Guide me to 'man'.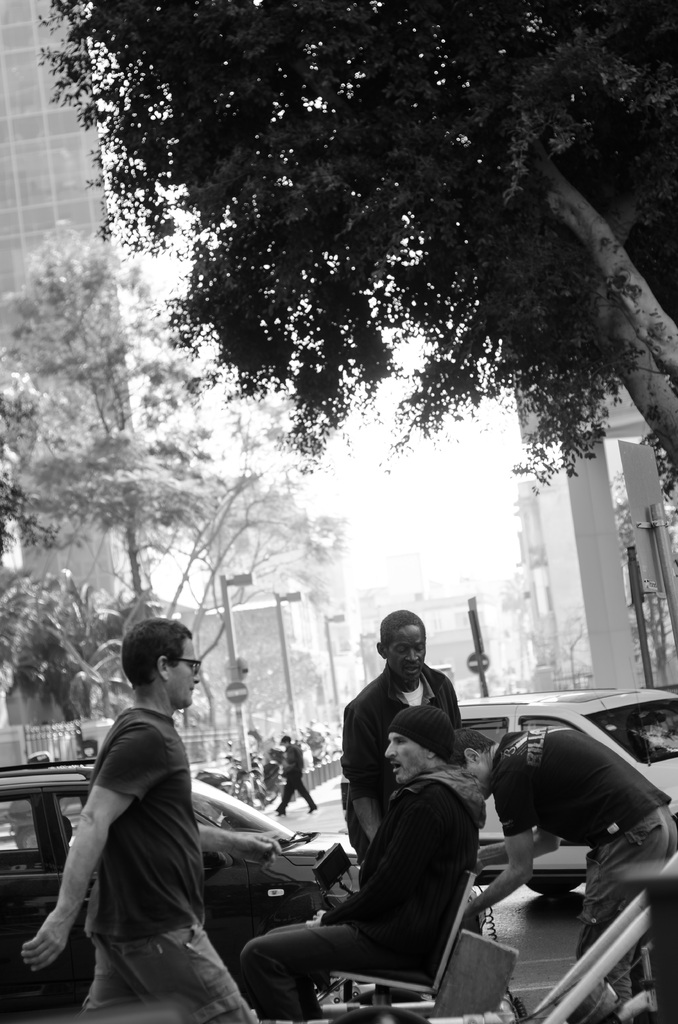
Guidance: bbox=[19, 618, 256, 1023].
